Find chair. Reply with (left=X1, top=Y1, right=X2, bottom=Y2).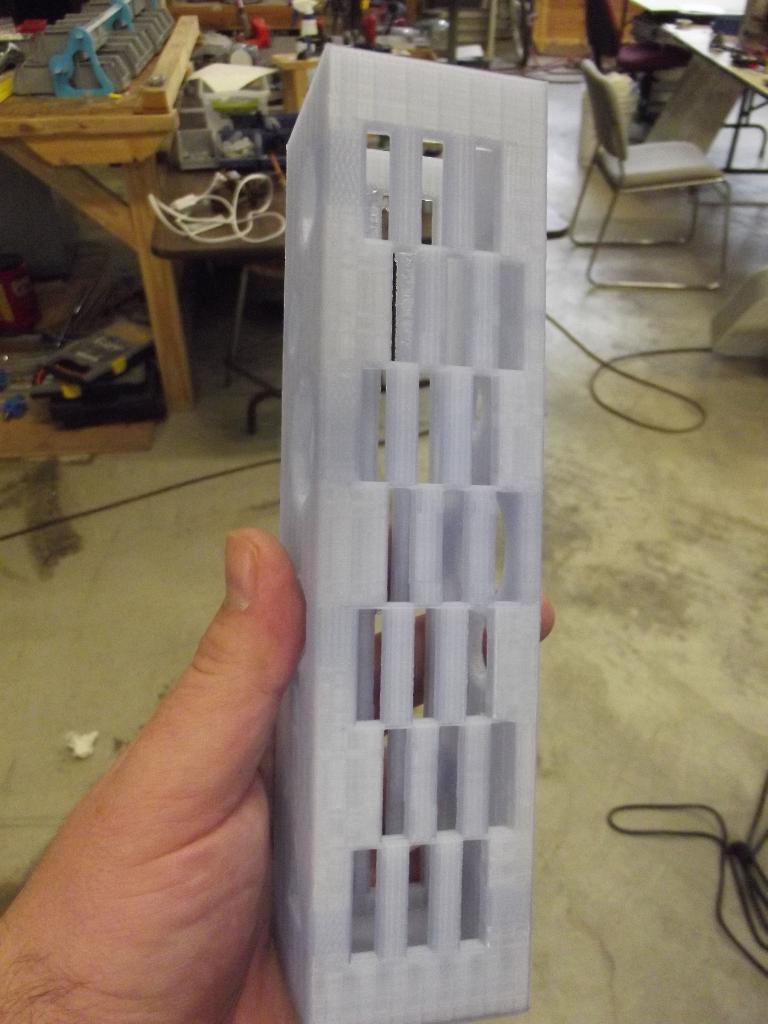
(left=572, top=46, right=751, bottom=263).
